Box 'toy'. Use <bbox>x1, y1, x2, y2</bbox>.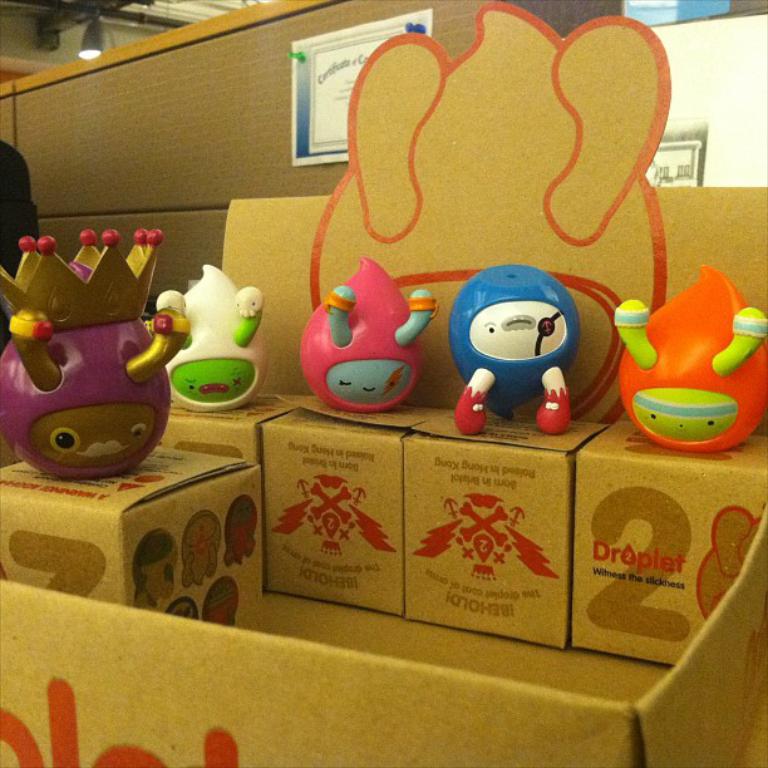
<bbox>612, 264, 767, 454</bbox>.
